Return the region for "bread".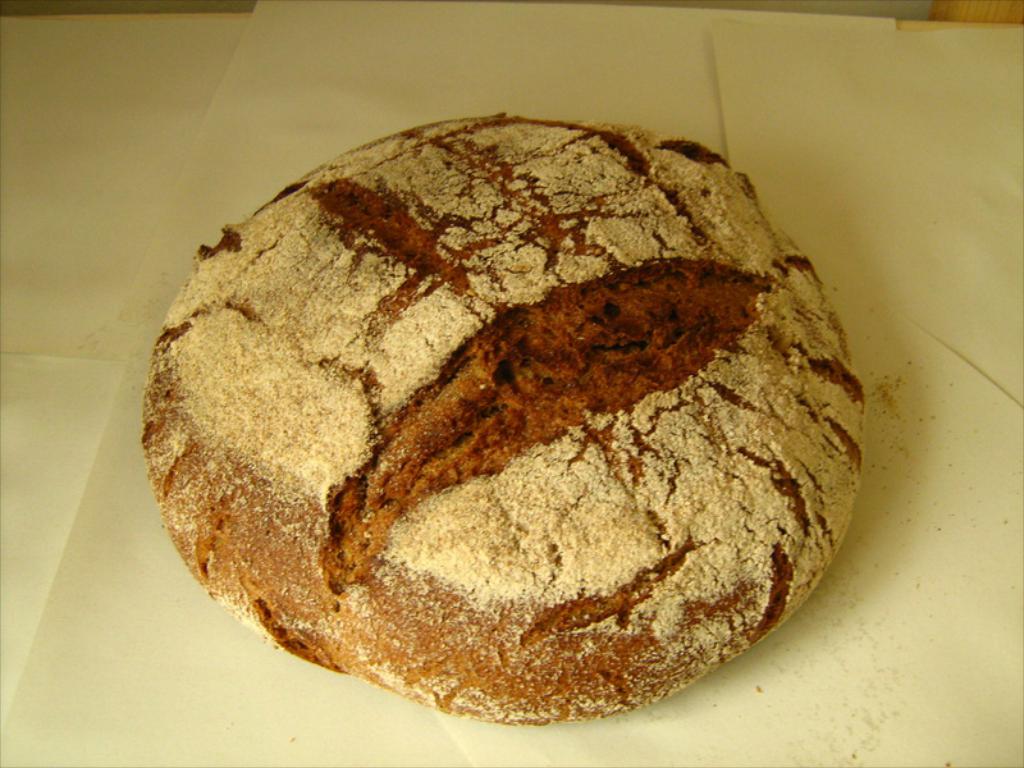
Rect(133, 108, 849, 762).
